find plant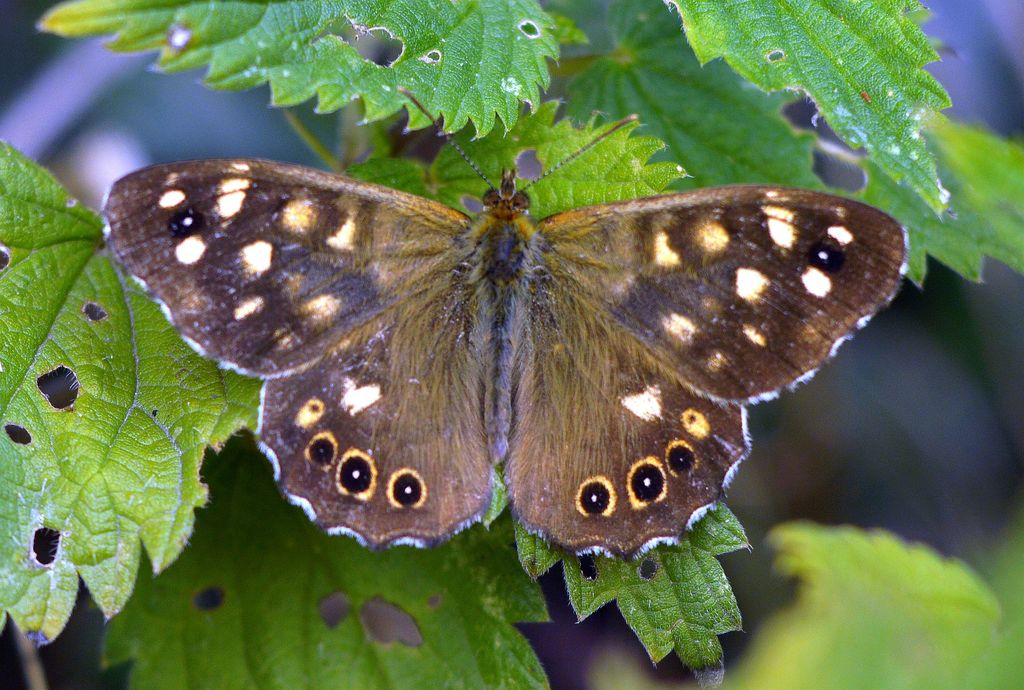
box=[0, 0, 1023, 689]
